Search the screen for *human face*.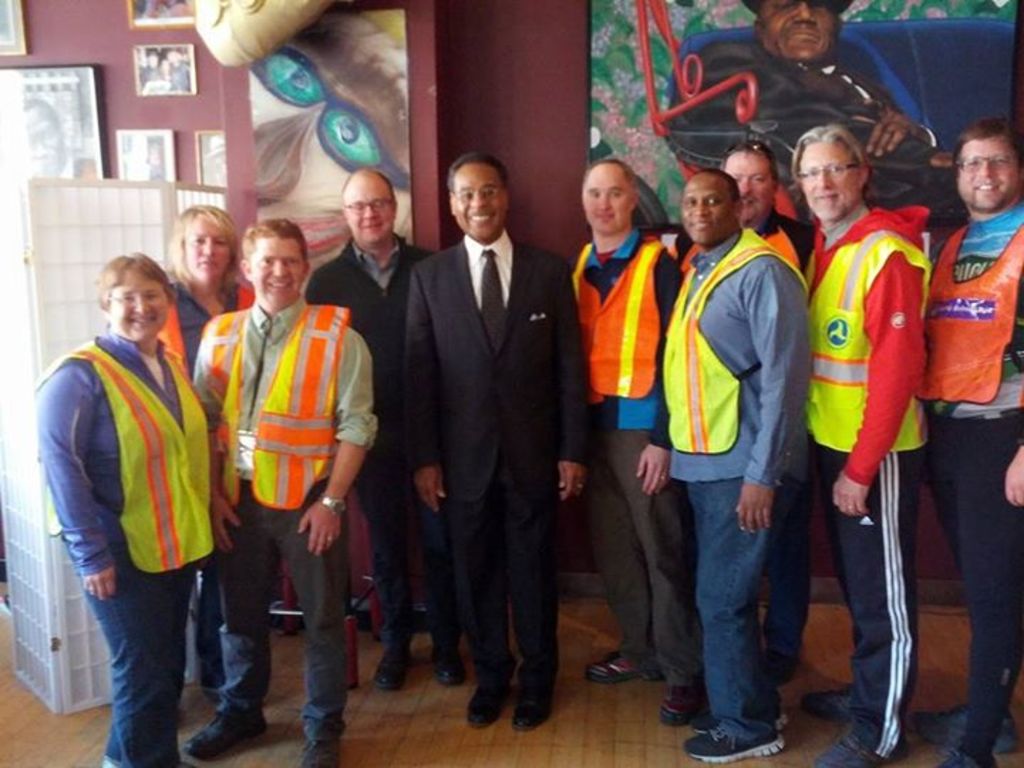
Found at (680, 175, 728, 245).
